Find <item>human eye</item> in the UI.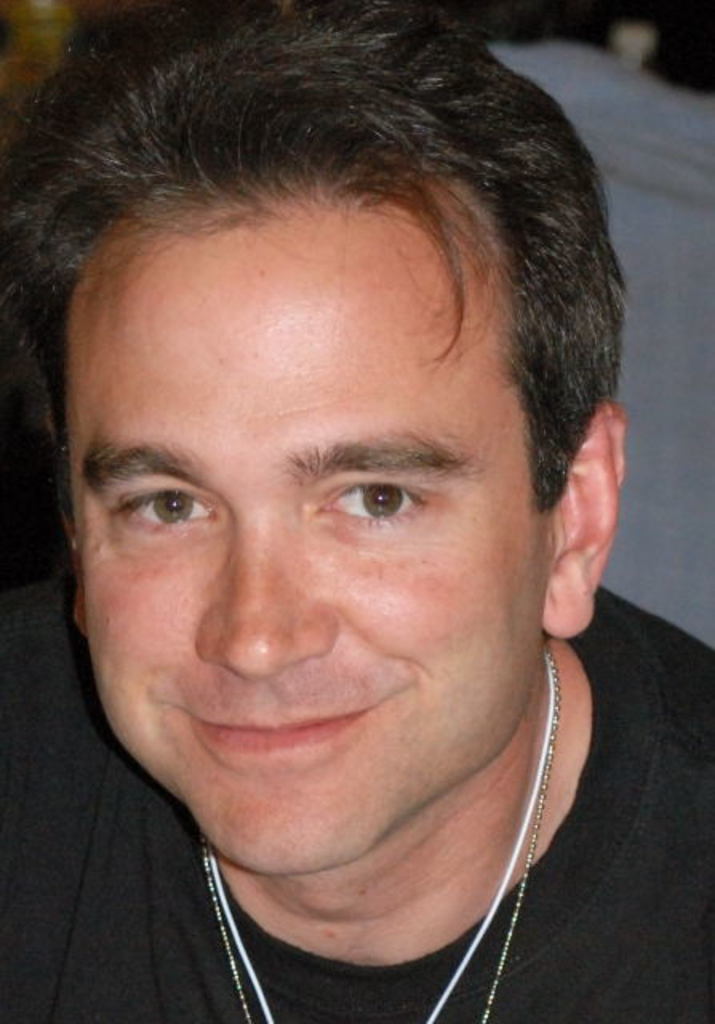
UI element at x1=312 y1=474 x2=430 y2=534.
